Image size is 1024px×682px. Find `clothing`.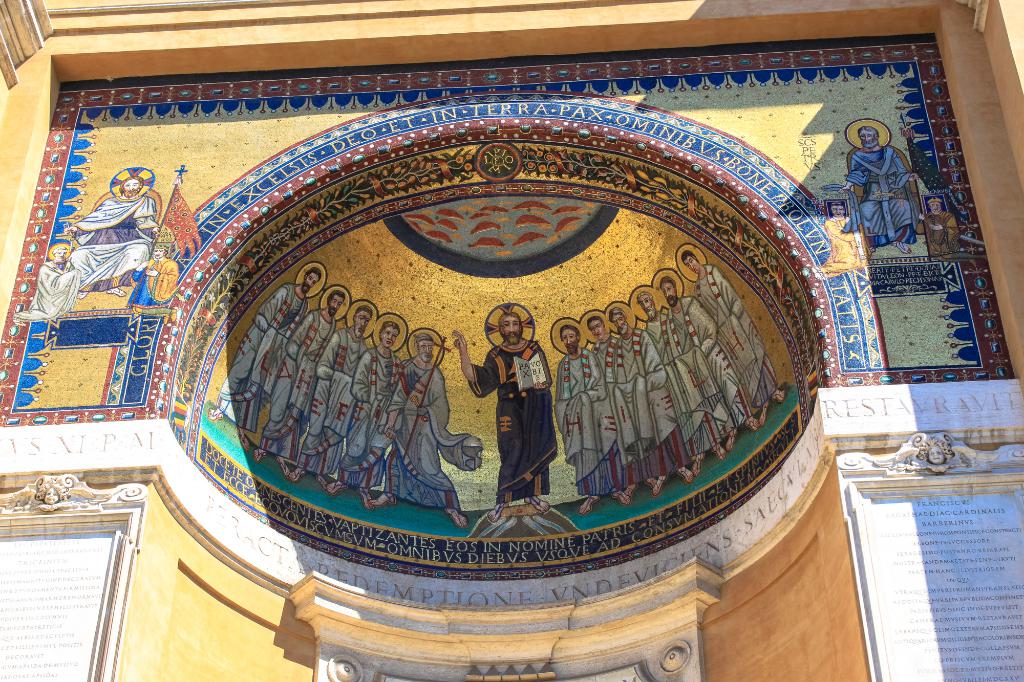
detection(257, 305, 337, 464).
